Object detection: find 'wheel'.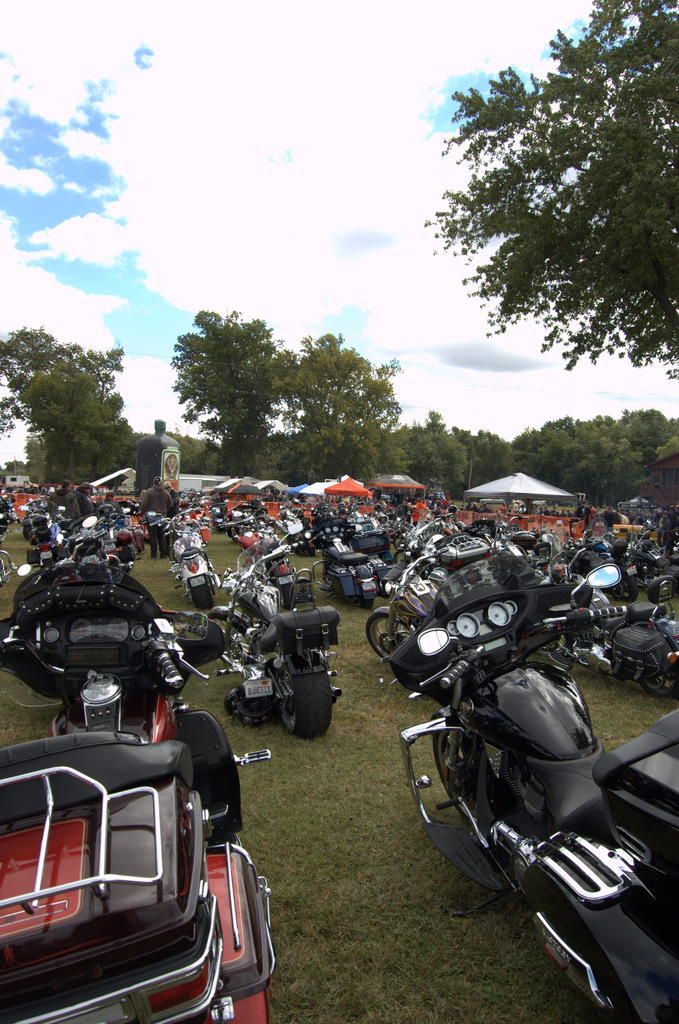
190, 577, 218, 614.
